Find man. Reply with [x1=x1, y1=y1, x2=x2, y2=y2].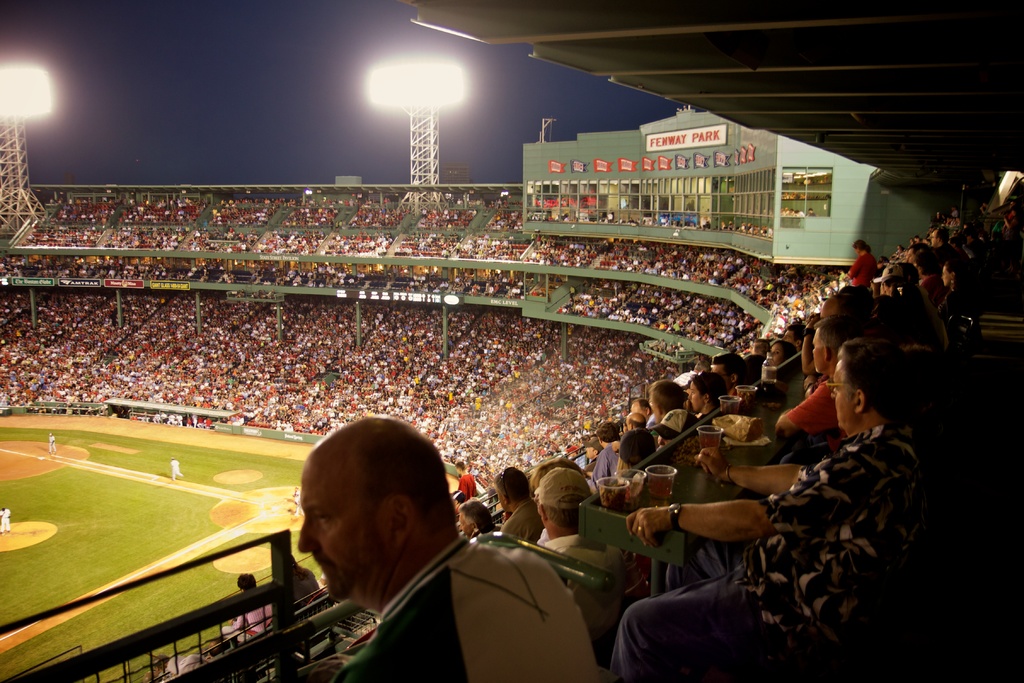
[x1=232, y1=572, x2=273, y2=641].
